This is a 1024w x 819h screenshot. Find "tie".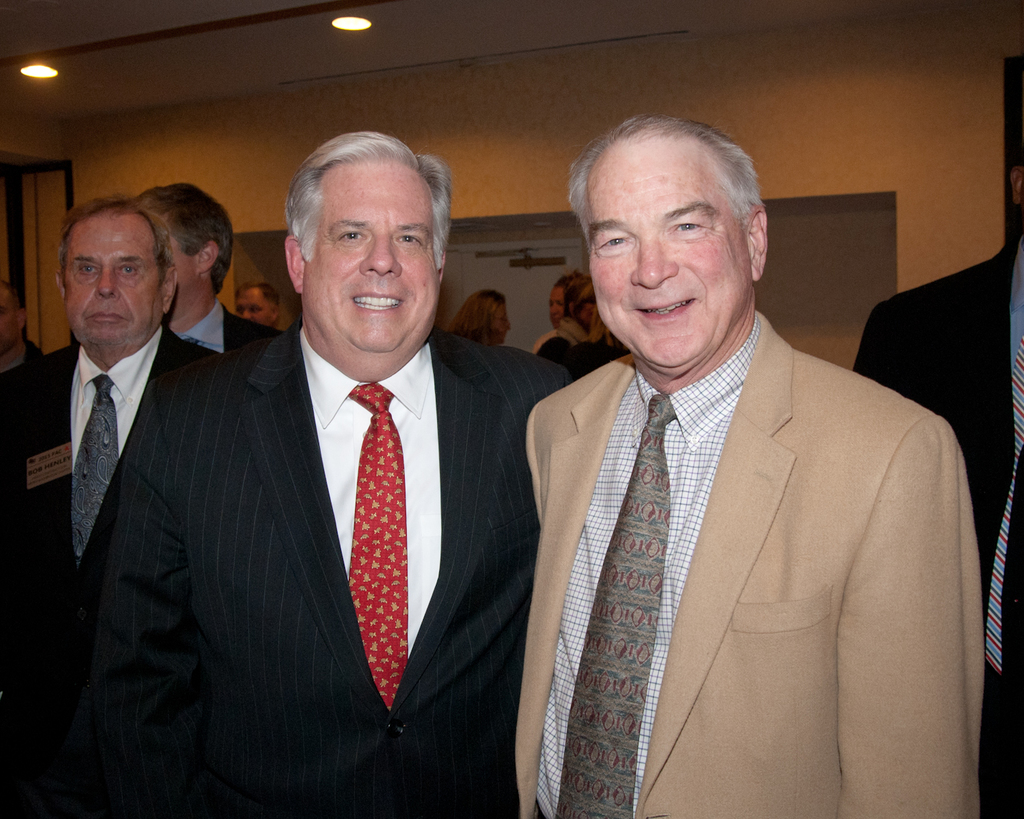
Bounding box: (x1=549, y1=390, x2=676, y2=814).
